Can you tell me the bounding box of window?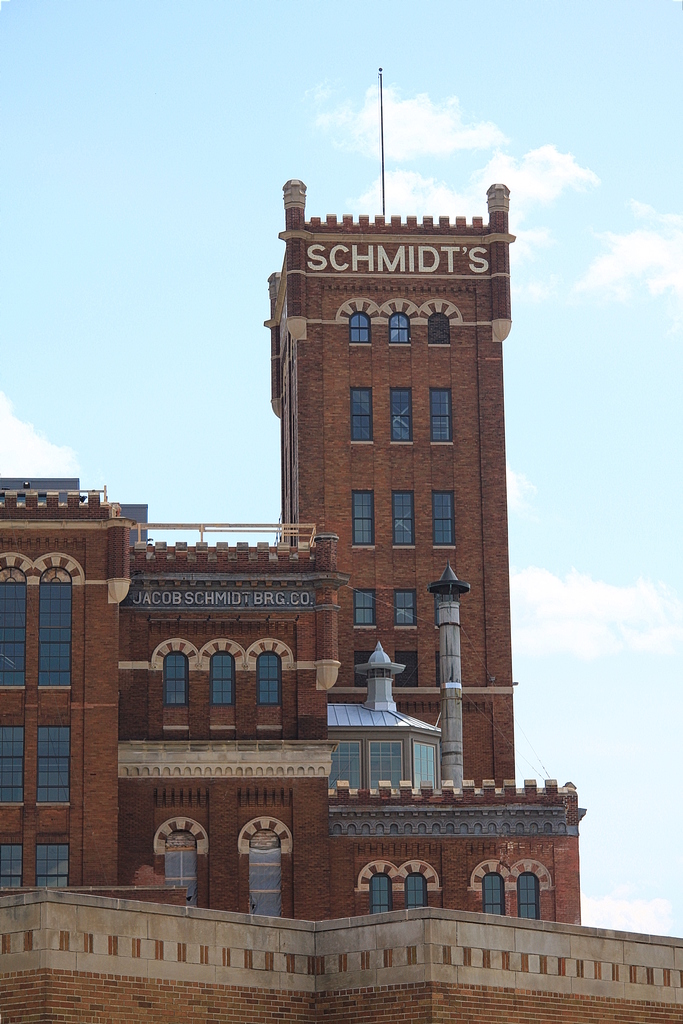
<region>211, 652, 234, 707</region>.
